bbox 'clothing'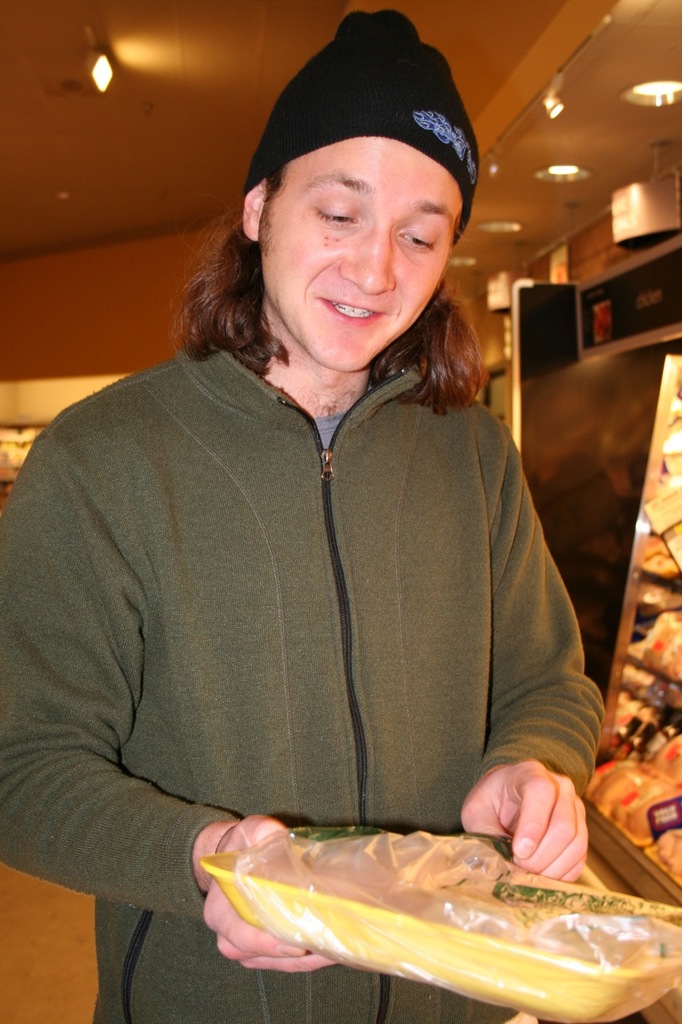
bbox=[0, 314, 620, 1023]
